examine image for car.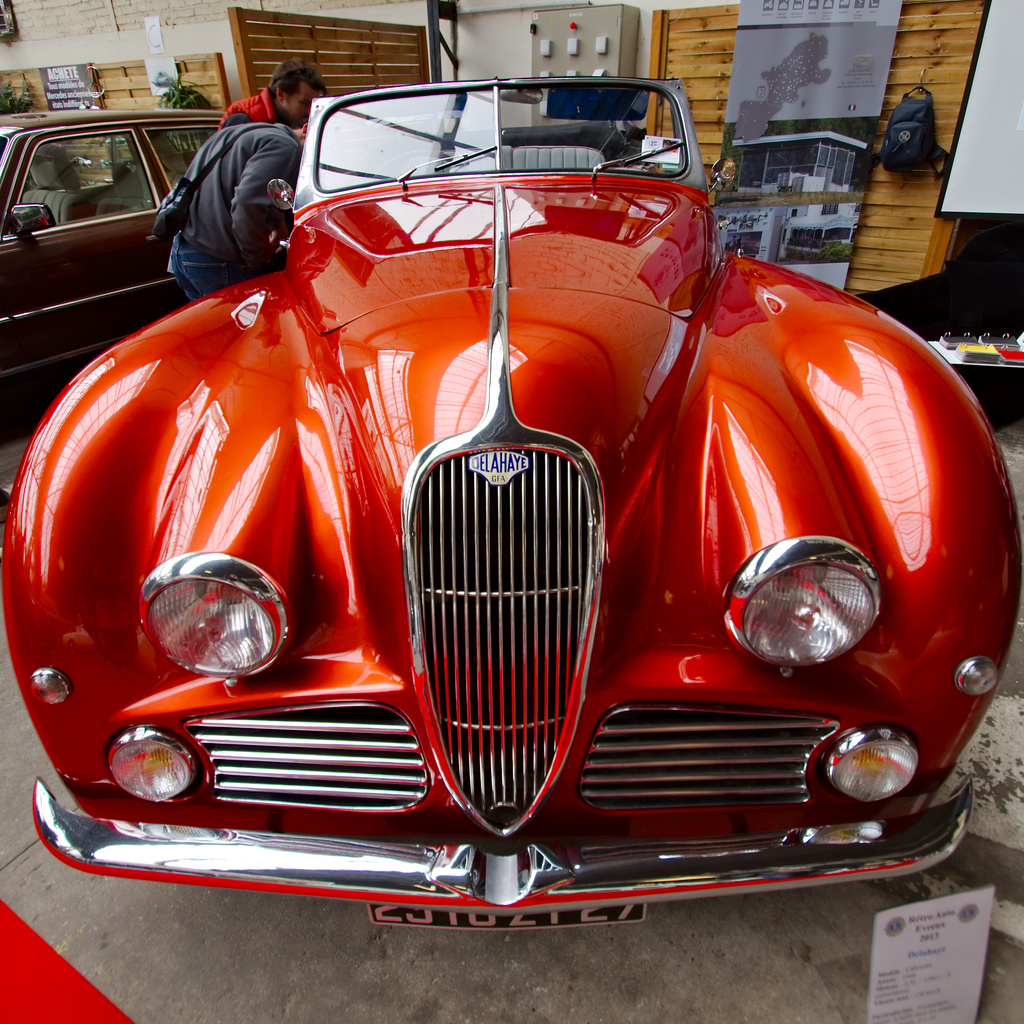
Examination result: Rect(0, 97, 220, 409).
